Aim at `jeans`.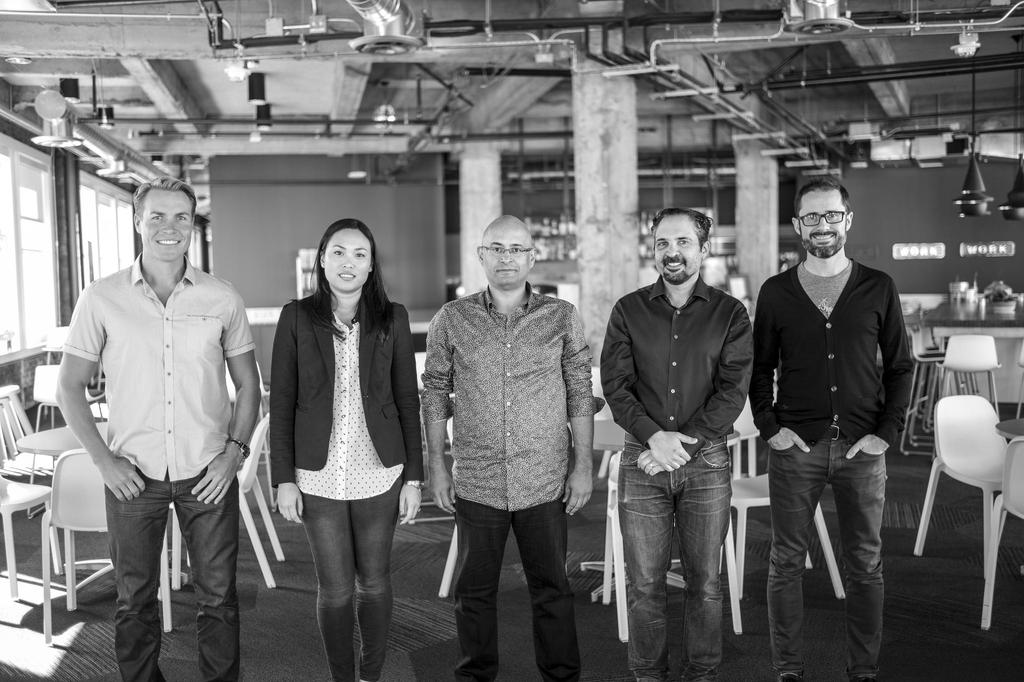
Aimed at [left=451, top=491, right=579, bottom=678].
